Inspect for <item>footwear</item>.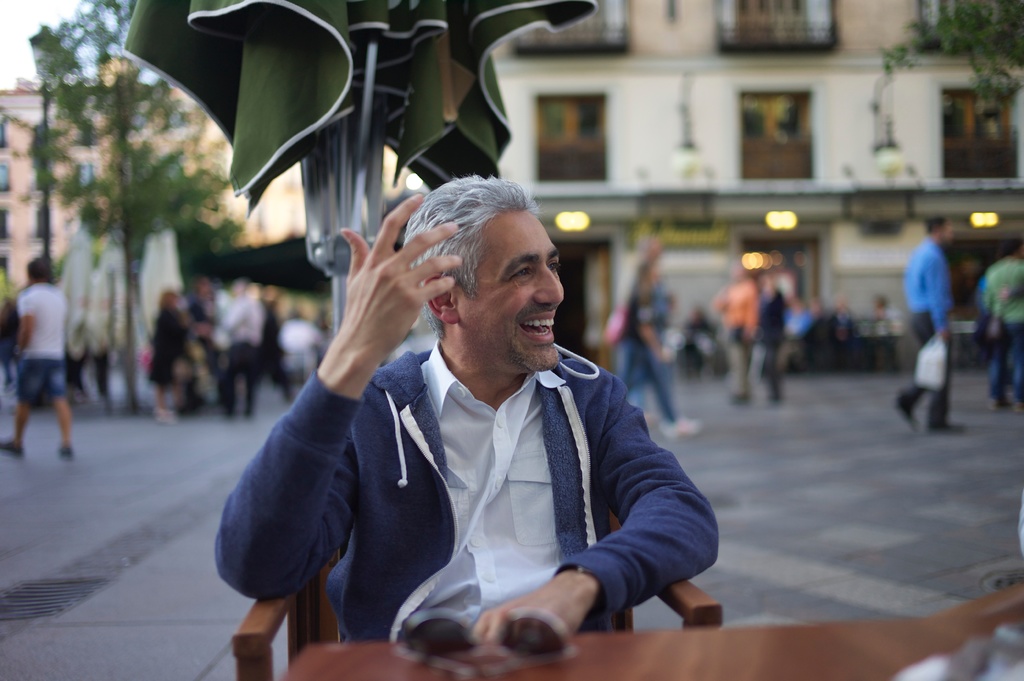
Inspection: <region>728, 389, 749, 406</region>.
